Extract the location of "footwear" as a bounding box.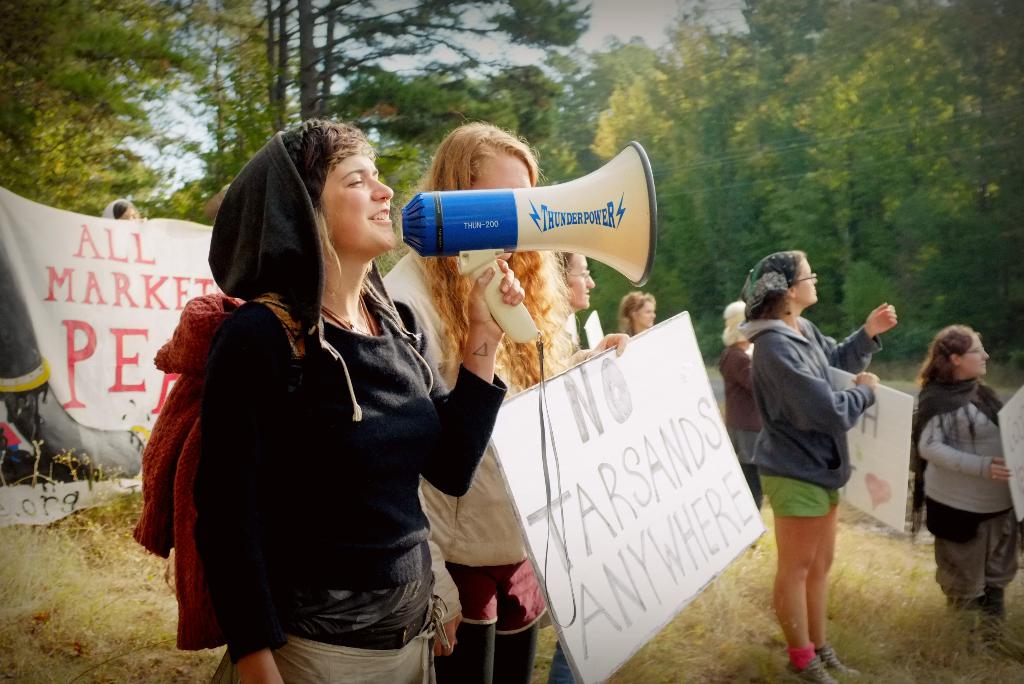
<bbox>816, 644, 858, 683</bbox>.
